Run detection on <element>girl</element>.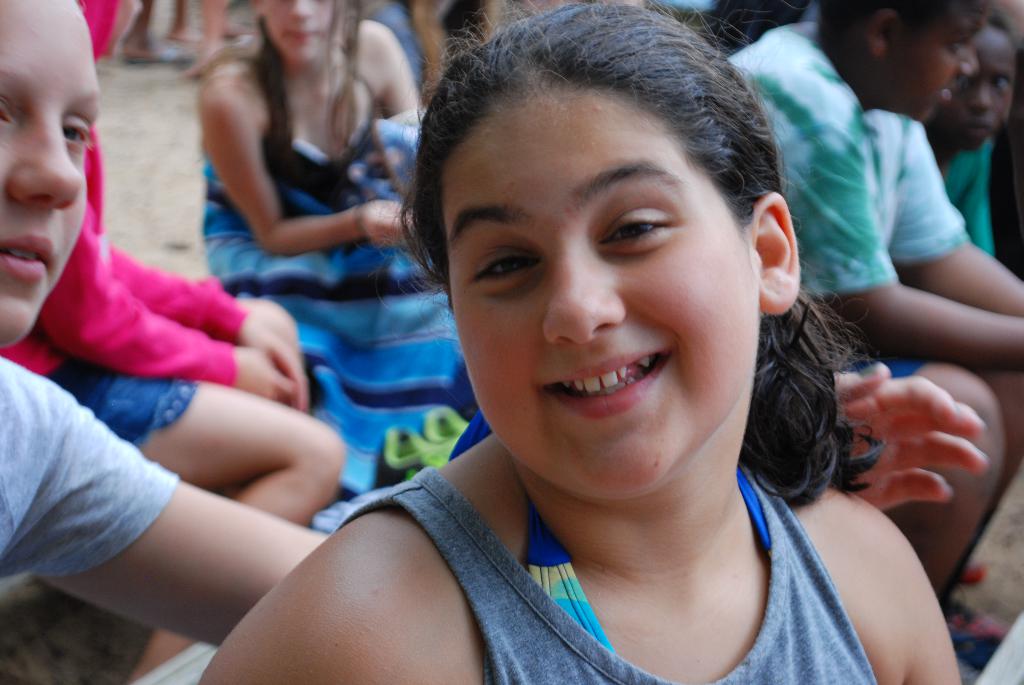
Result: 195, 0, 966, 684.
